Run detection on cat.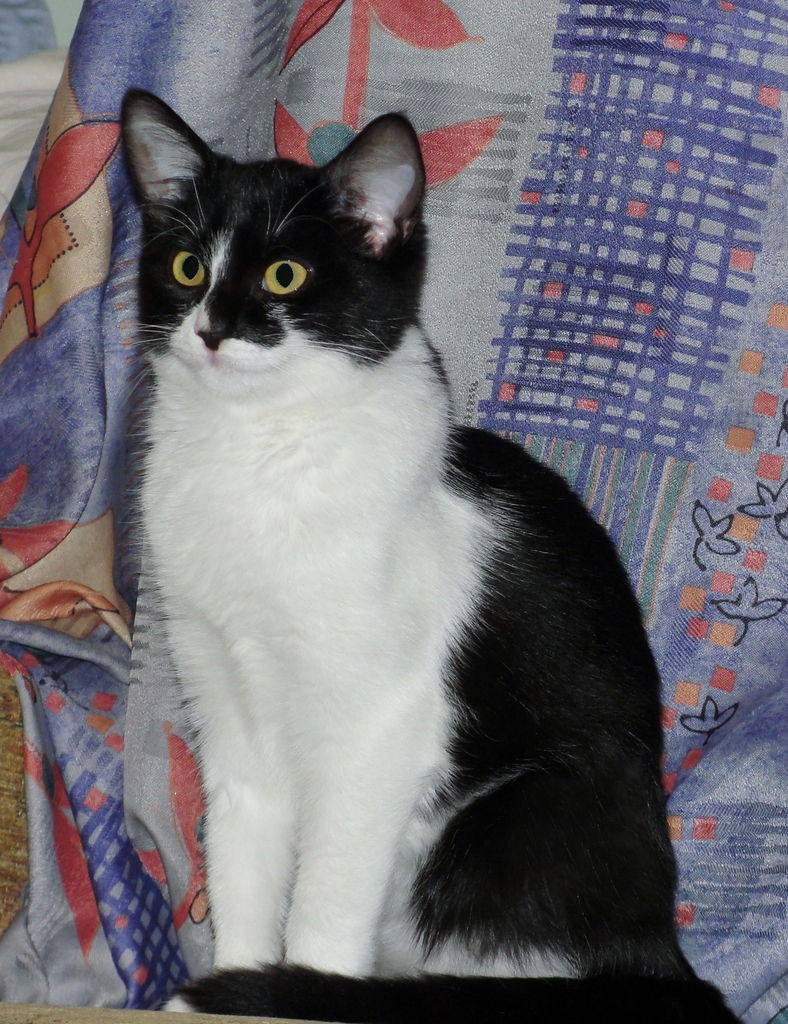
Result: 117:79:747:1023.
